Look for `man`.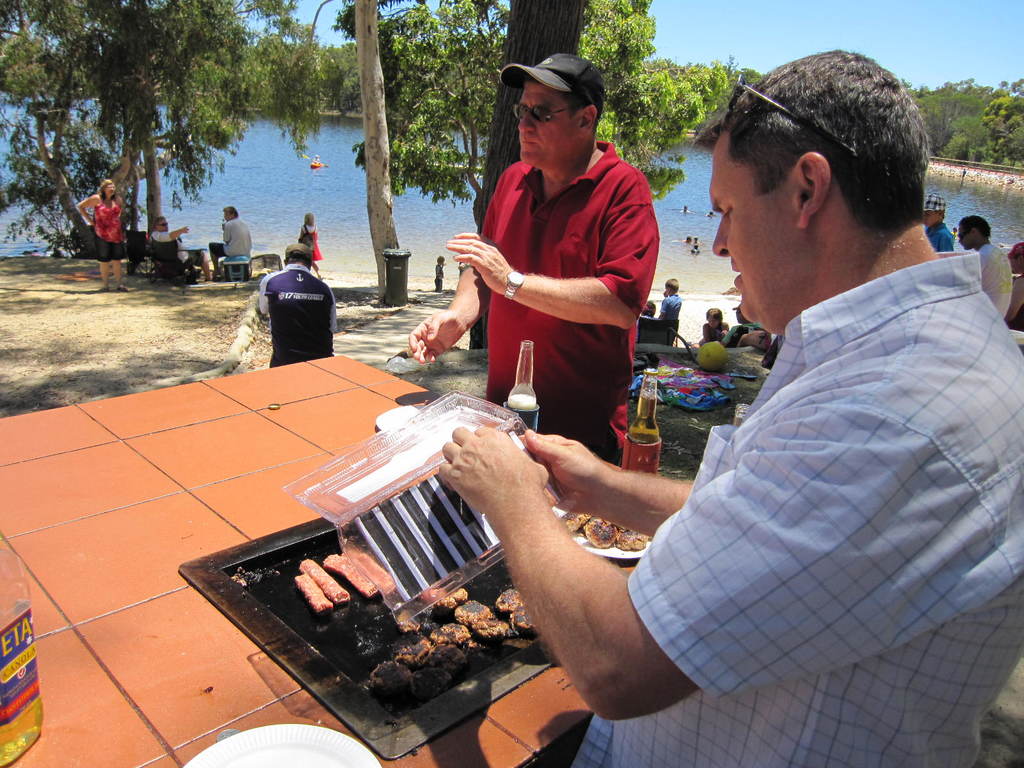
Found: box(138, 217, 212, 282).
